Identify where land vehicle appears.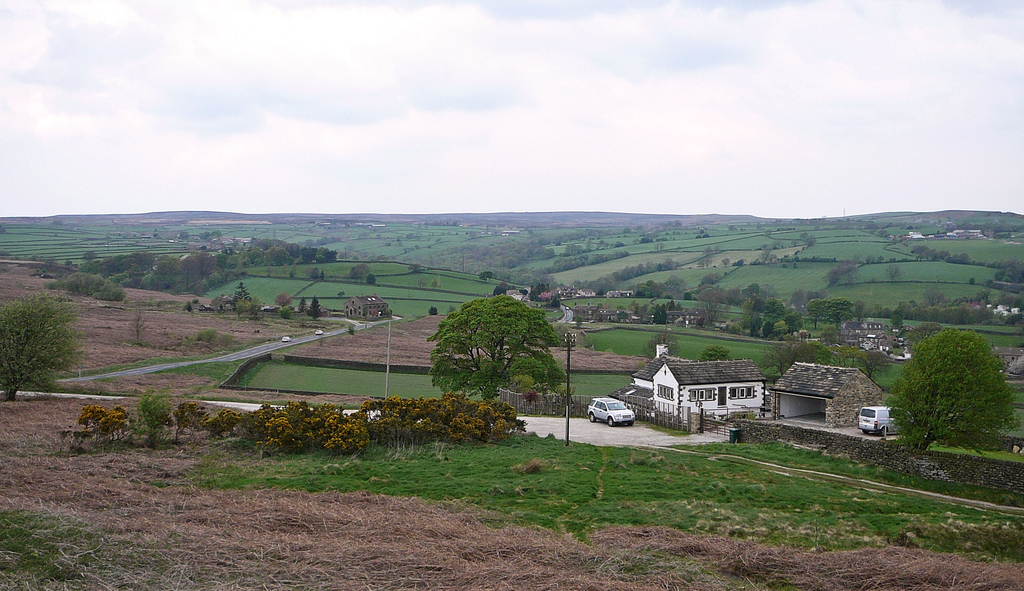
Appears at 314 327 324 336.
